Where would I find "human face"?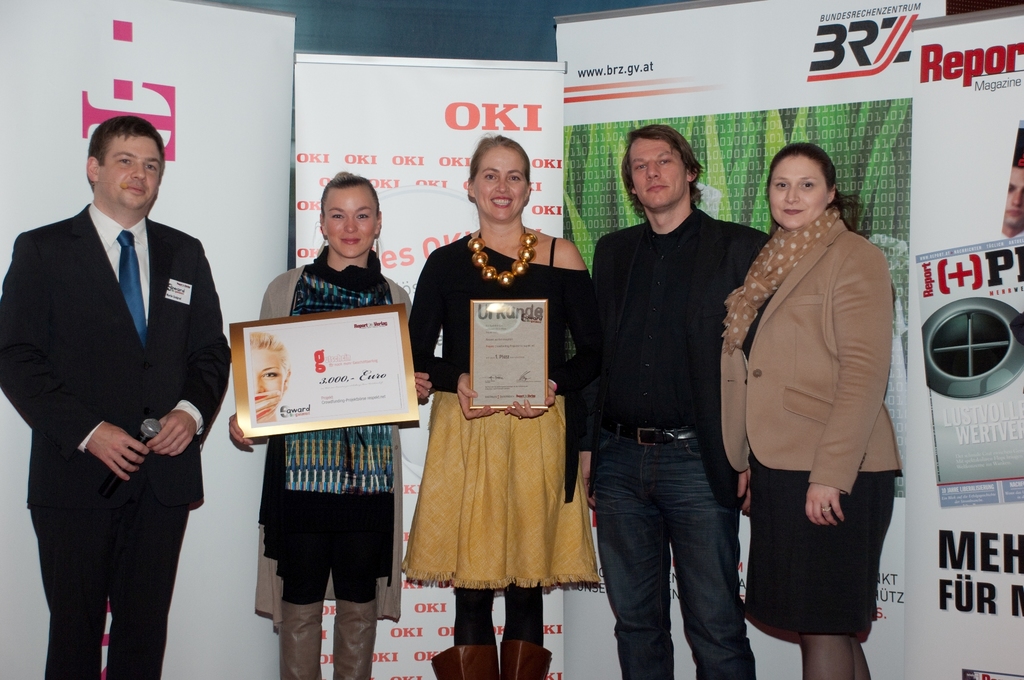
At x1=630 y1=136 x2=687 y2=203.
